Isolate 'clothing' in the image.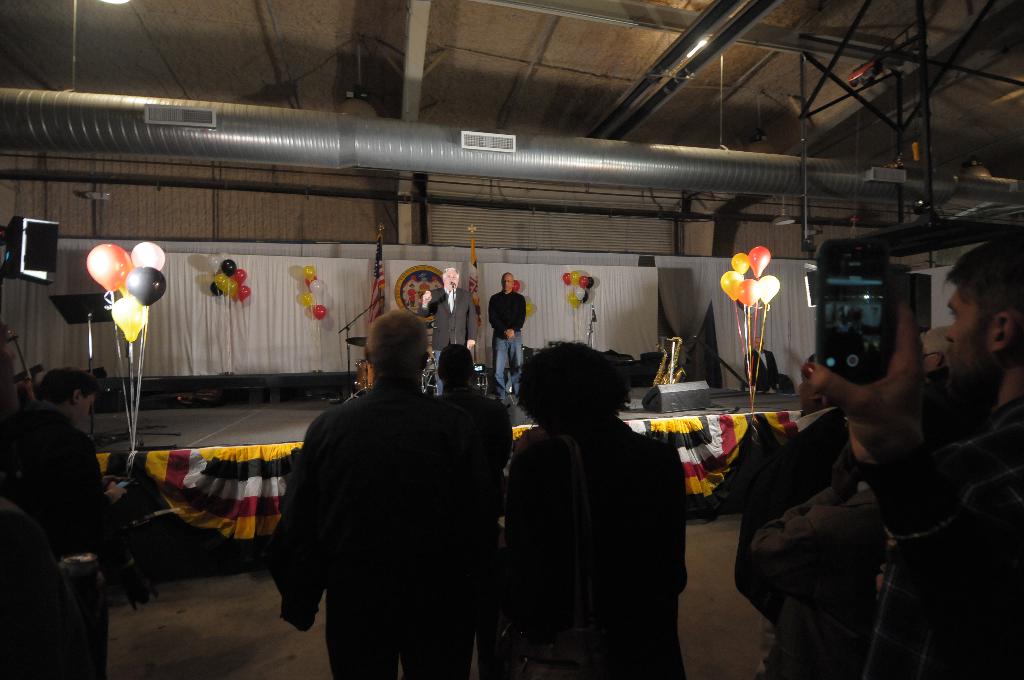
Isolated region: (x1=269, y1=344, x2=509, y2=679).
